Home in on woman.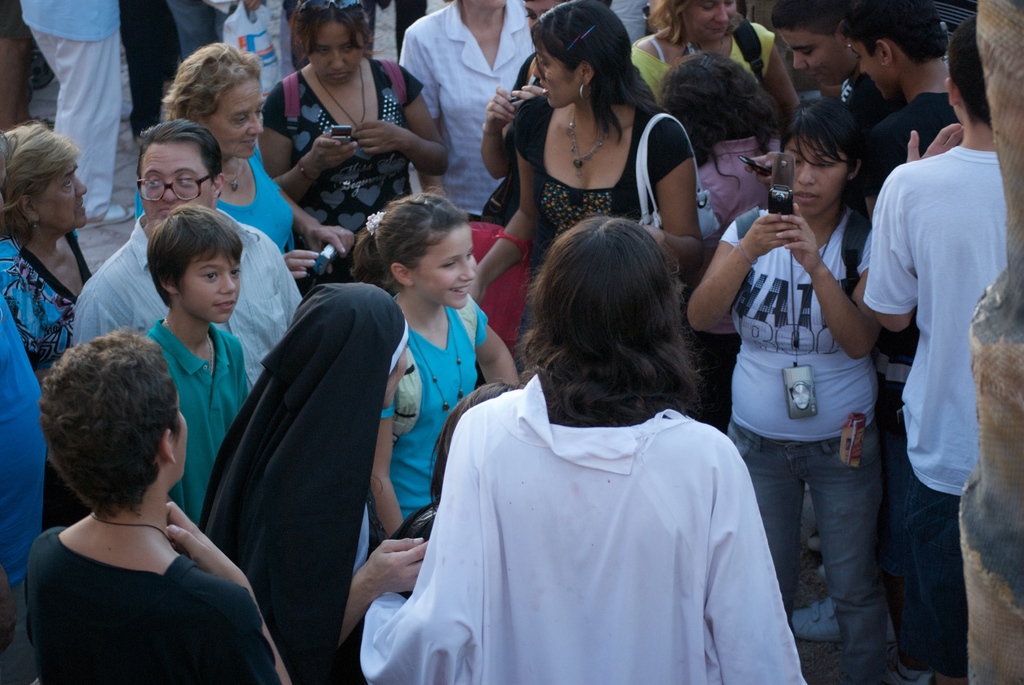
Homed in at (left=0, top=111, right=100, bottom=359).
